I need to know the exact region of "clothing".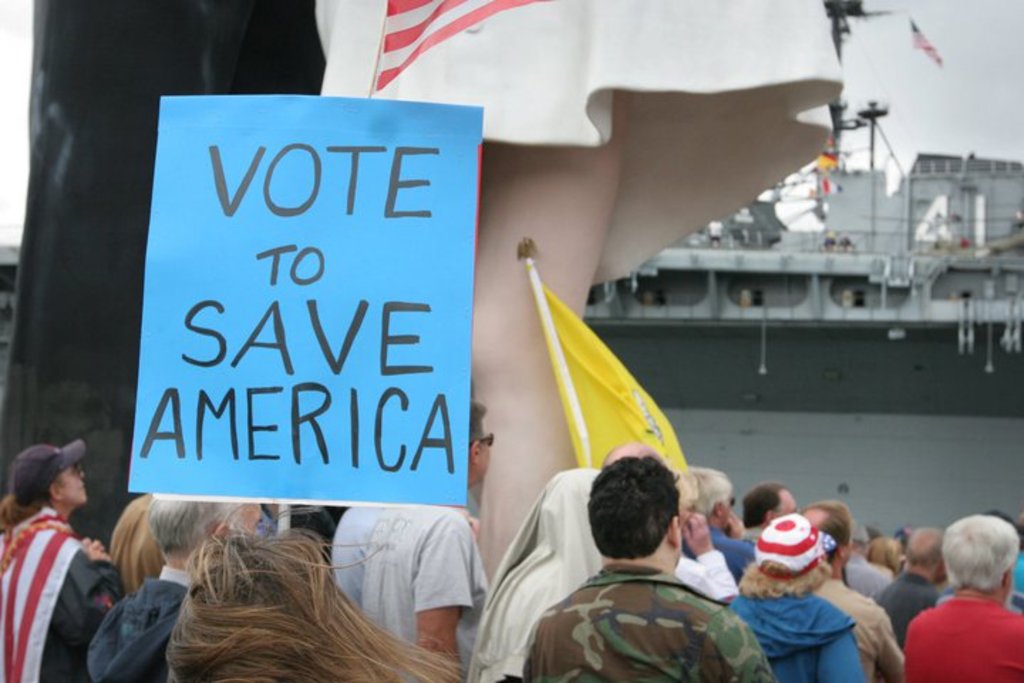
Region: region(684, 525, 734, 589).
